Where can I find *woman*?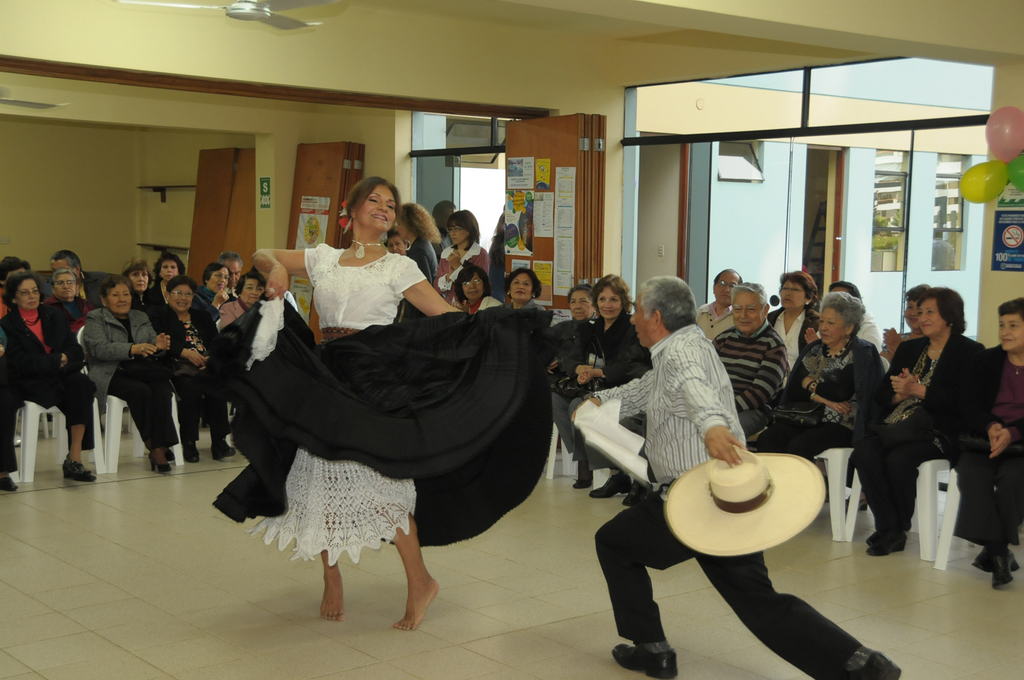
You can find it at x1=537 y1=285 x2=597 y2=451.
